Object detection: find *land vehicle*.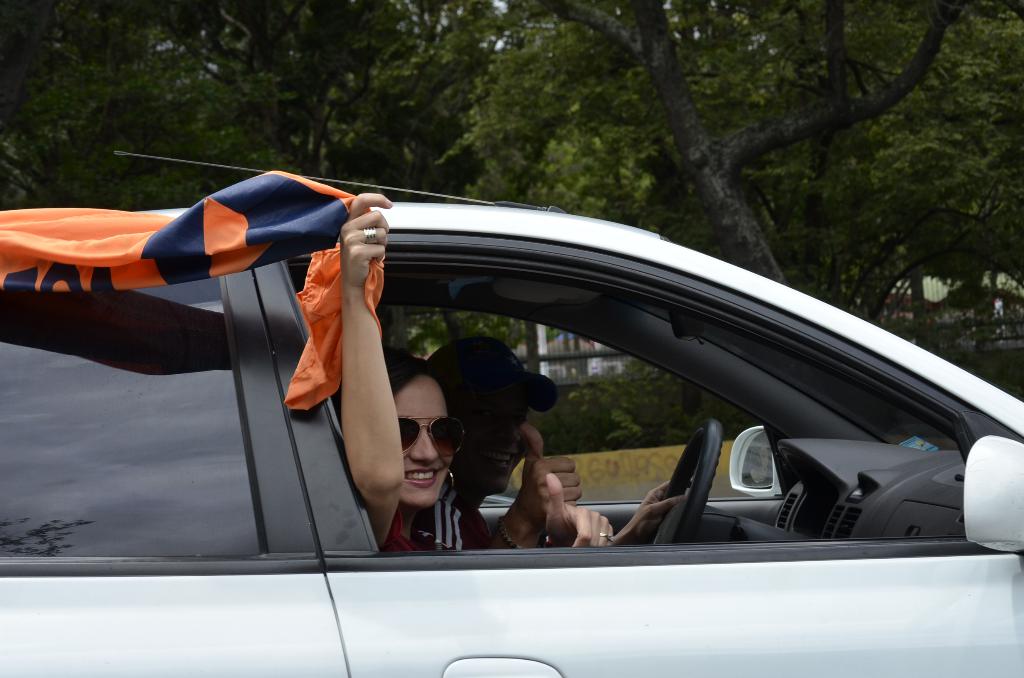
[48,132,1023,630].
